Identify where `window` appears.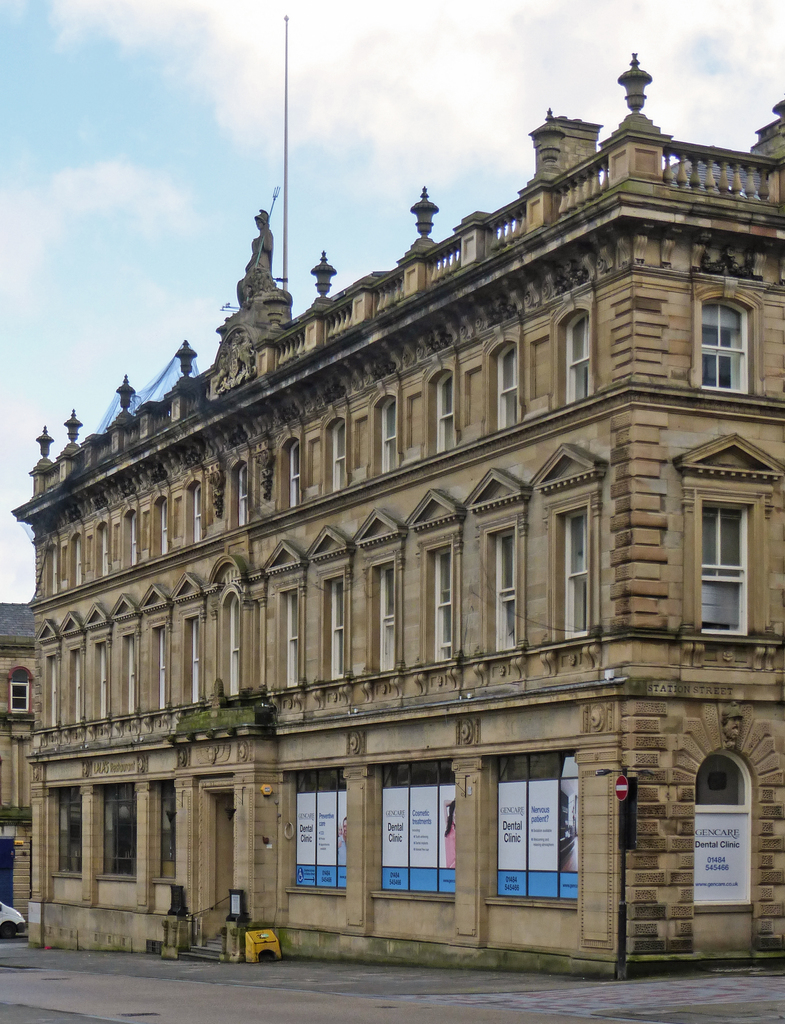
Appears at 74/533/88/588.
